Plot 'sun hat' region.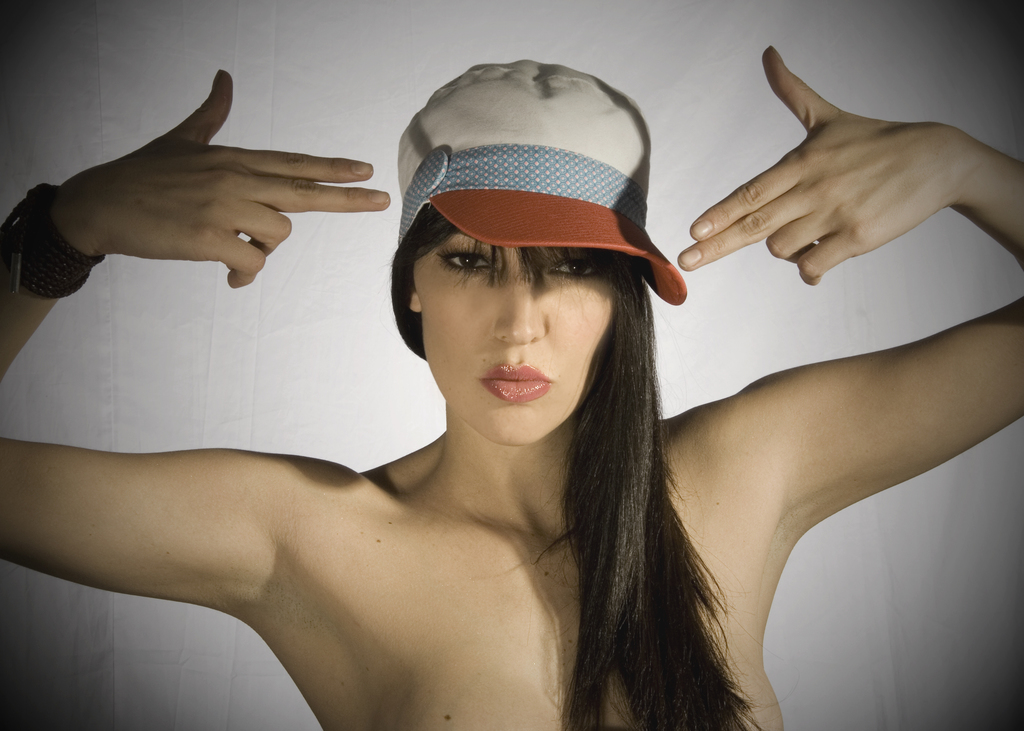
Plotted at 381 58 696 314.
